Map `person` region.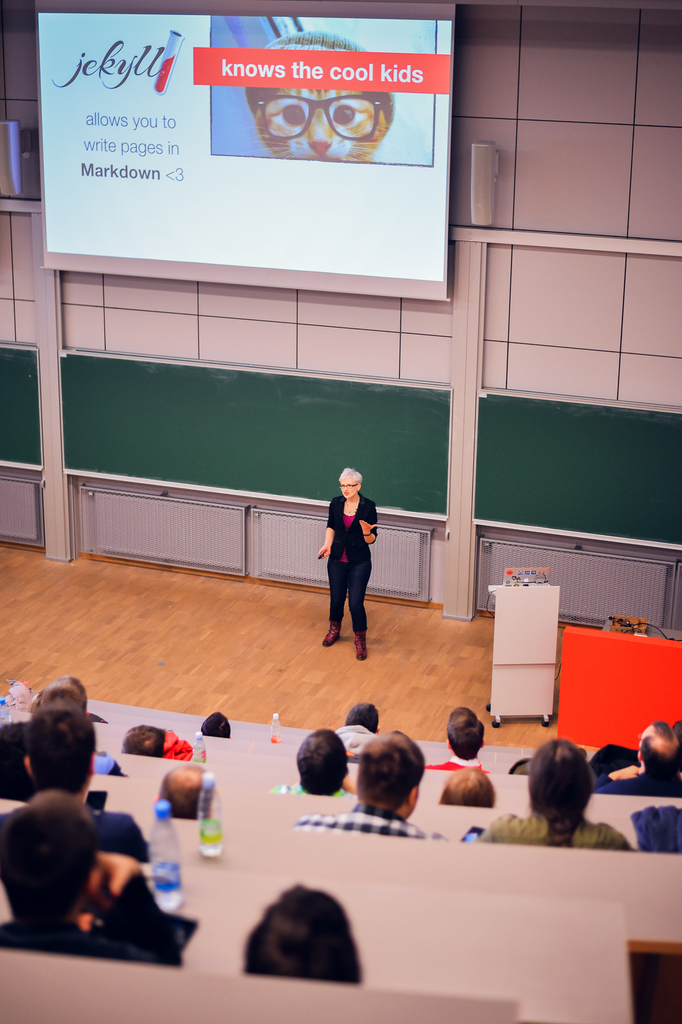
Mapped to box=[315, 459, 382, 654].
